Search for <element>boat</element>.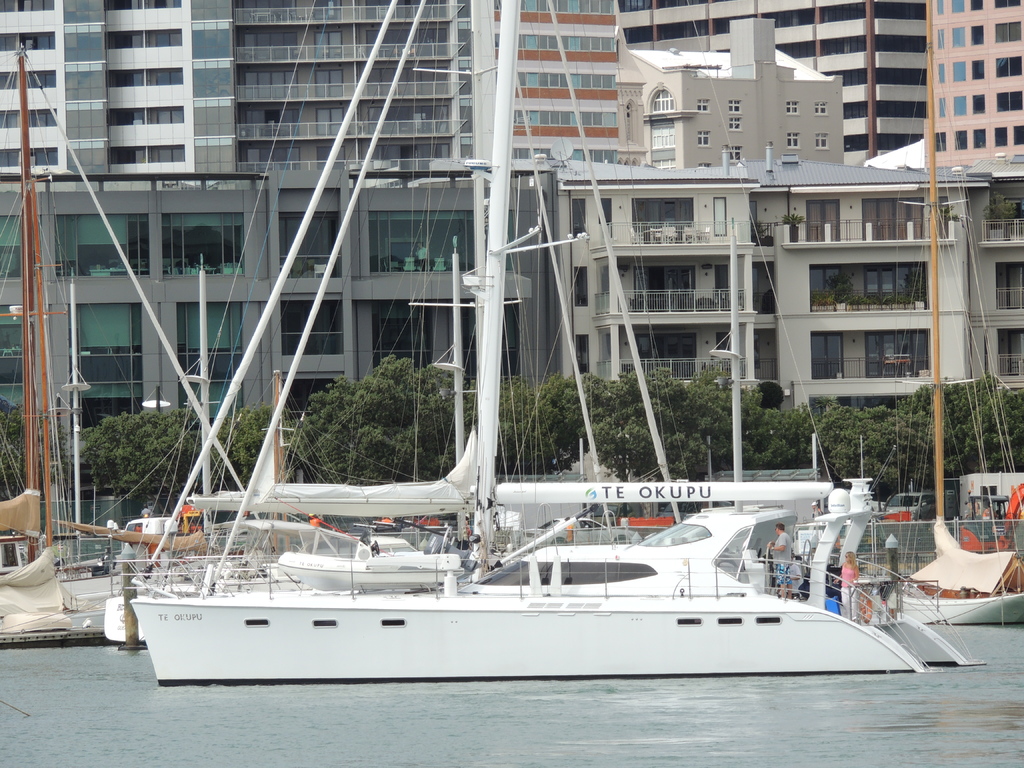
Found at [x1=131, y1=0, x2=982, y2=681].
